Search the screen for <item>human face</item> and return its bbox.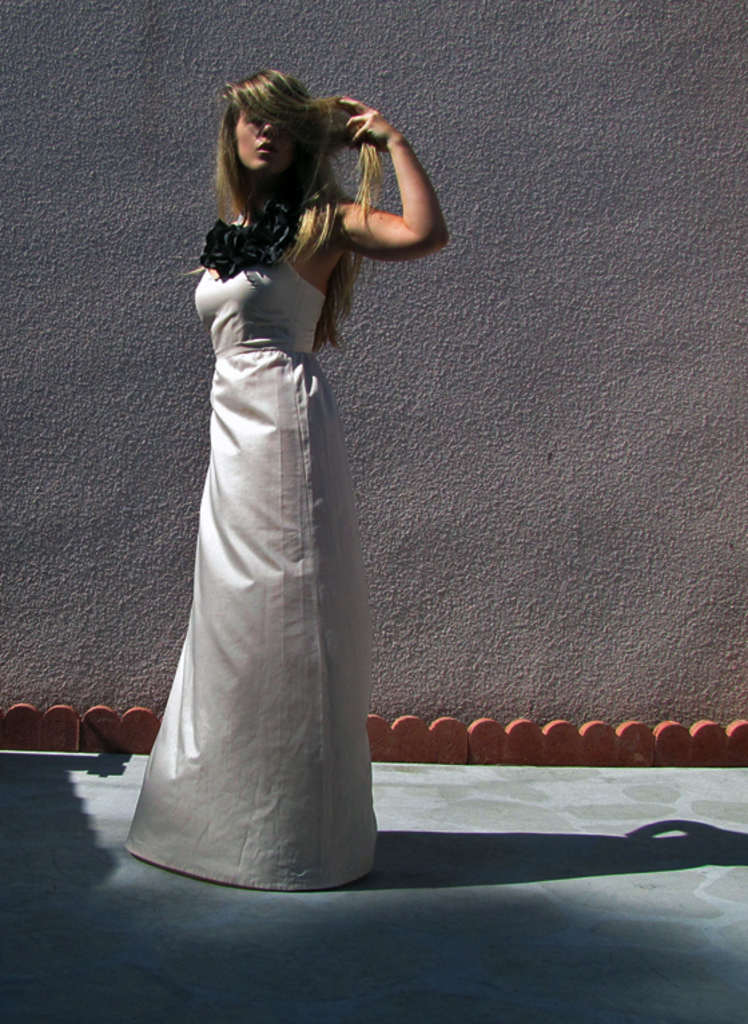
Found: region(232, 108, 294, 171).
